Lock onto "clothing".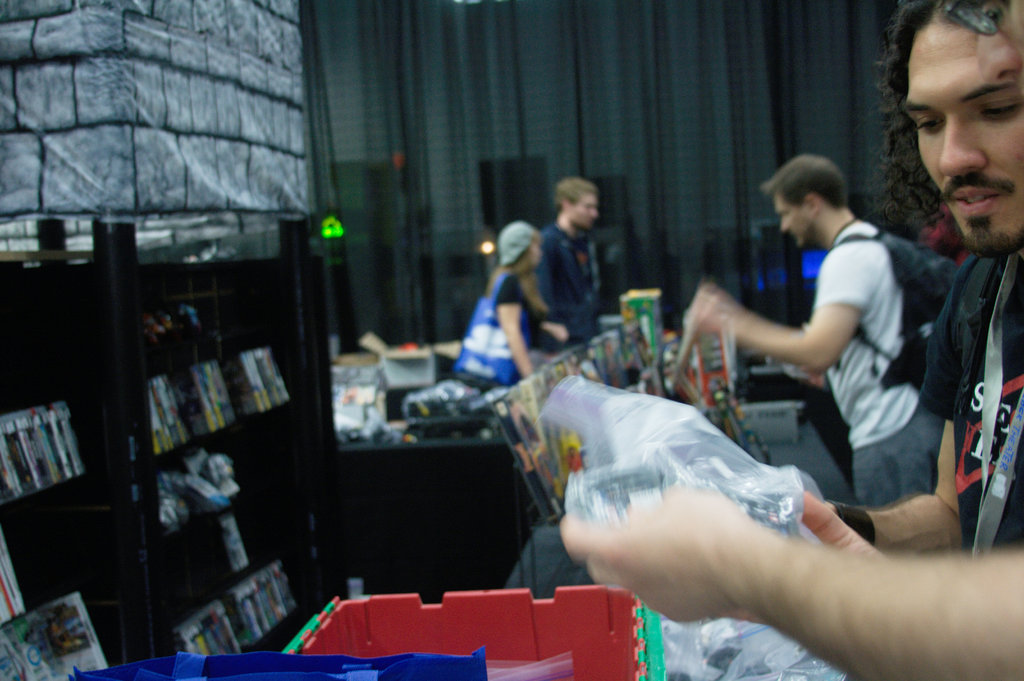
Locked: (left=811, top=212, right=950, bottom=513).
